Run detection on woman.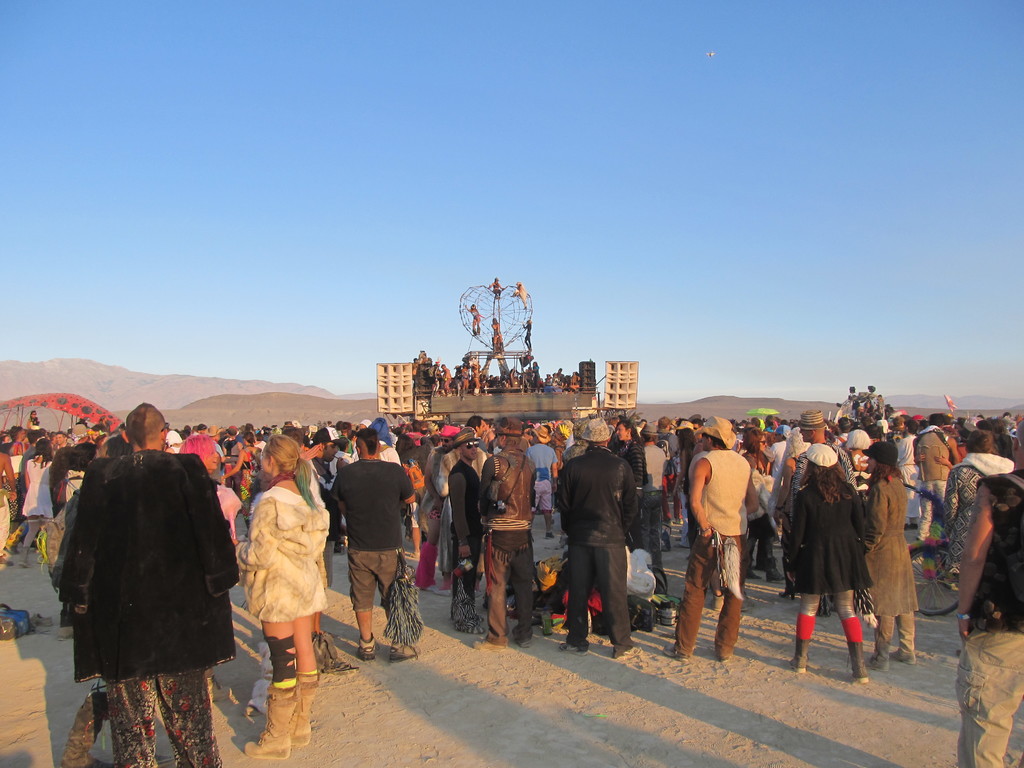
Result: {"left": 20, "top": 435, "right": 55, "bottom": 570}.
